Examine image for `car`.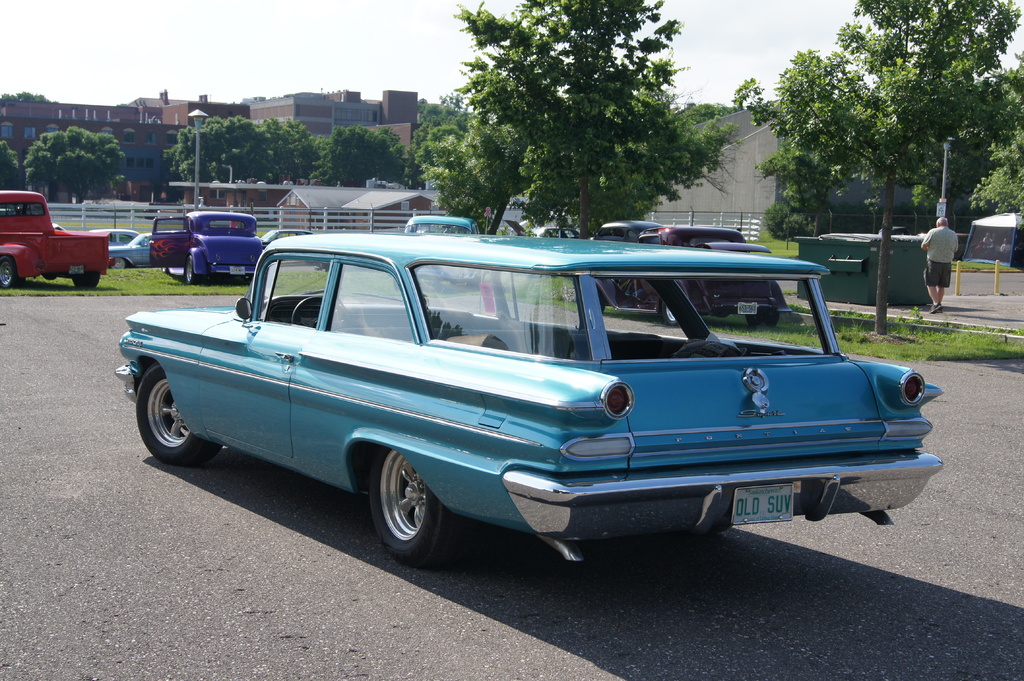
Examination result: Rect(112, 231, 152, 268).
